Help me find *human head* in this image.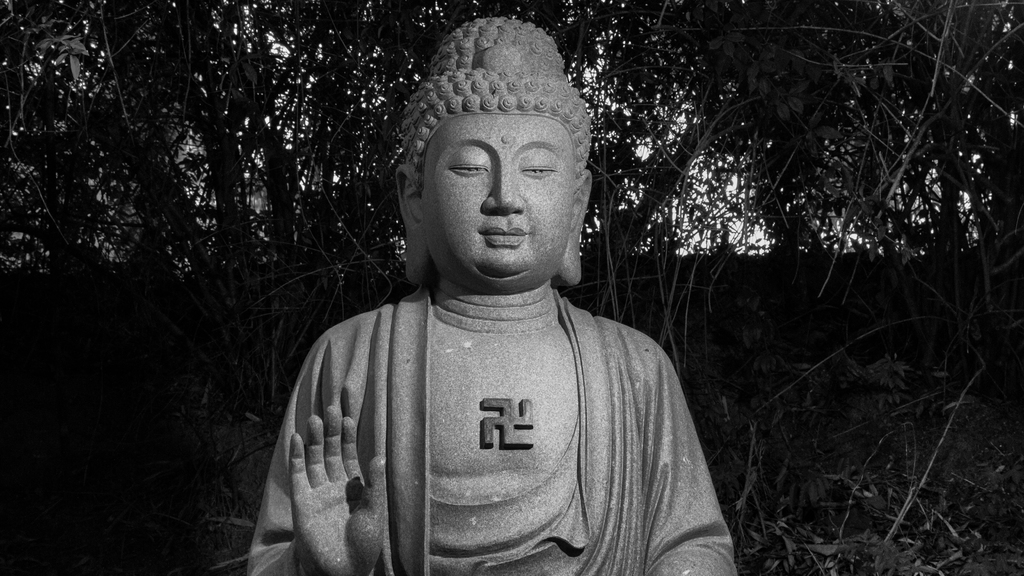
Found it: <box>396,20,588,290</box>.
